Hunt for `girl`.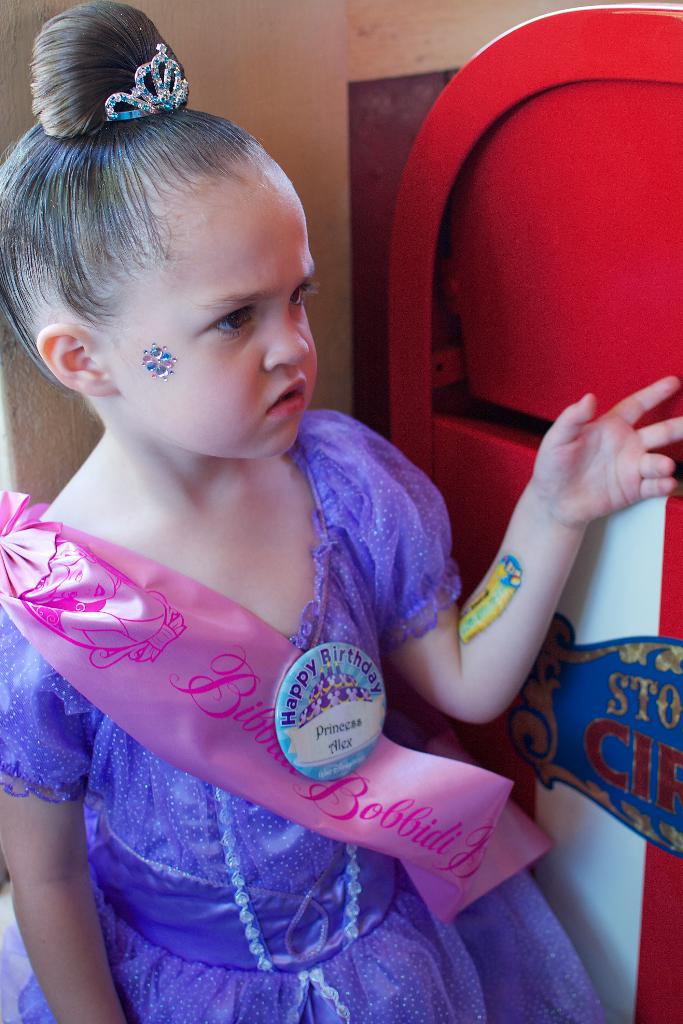
Hunted down at select_region(0, 0, 682, 1023).
